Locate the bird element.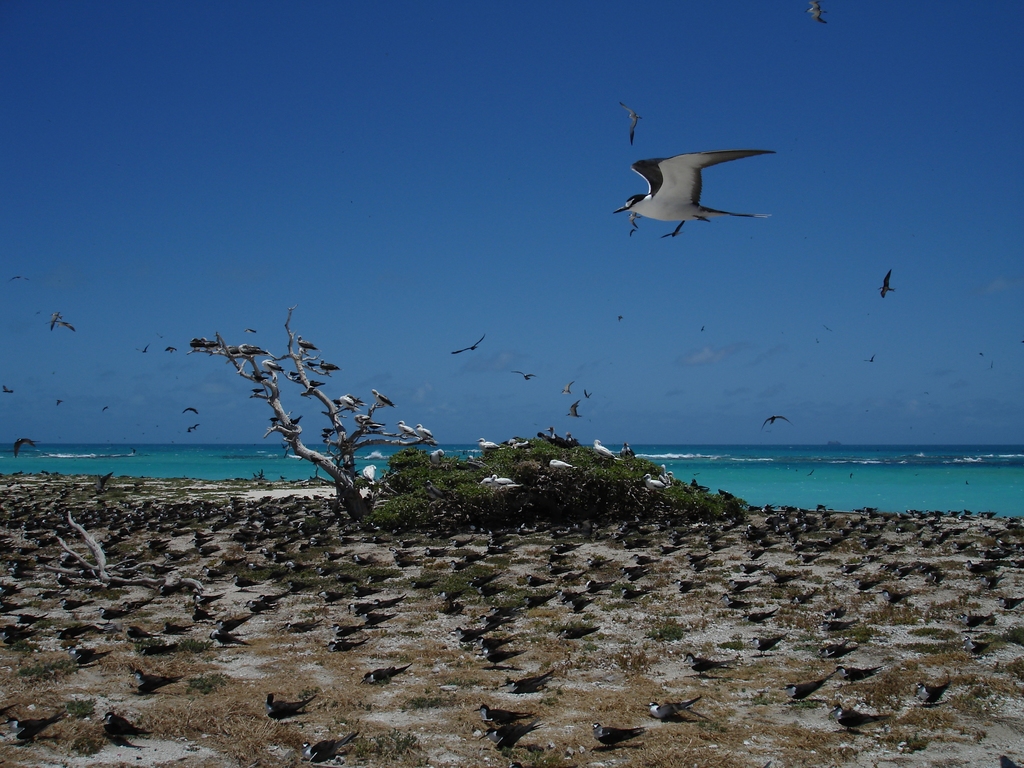
Element bbox: [left=34, top=538, right=58, bottom=548].
